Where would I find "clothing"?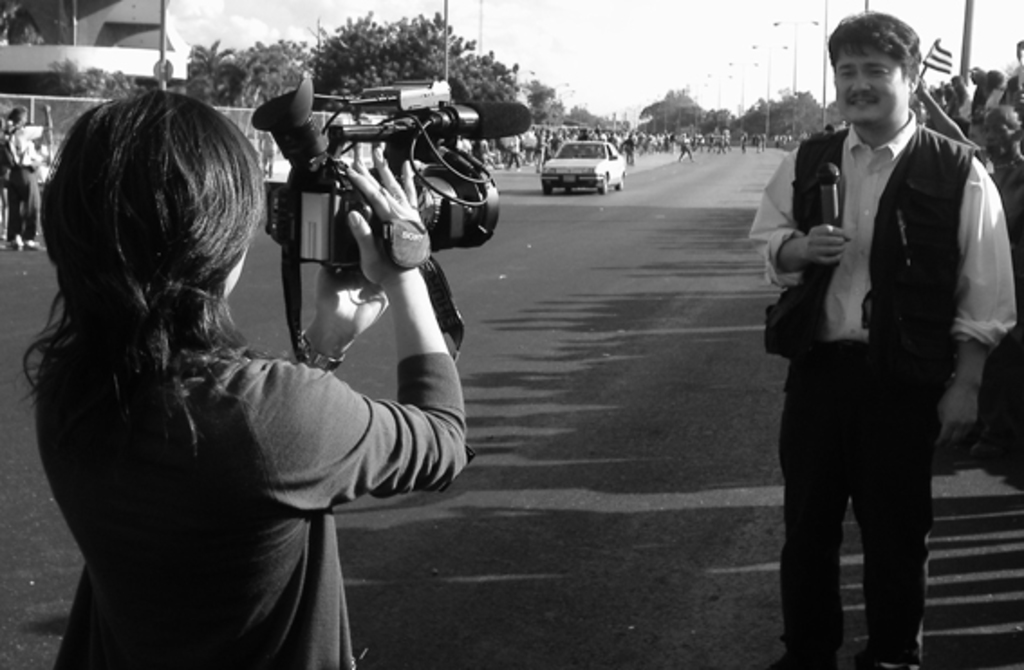
At BBox(33, 336, 477, 668).
